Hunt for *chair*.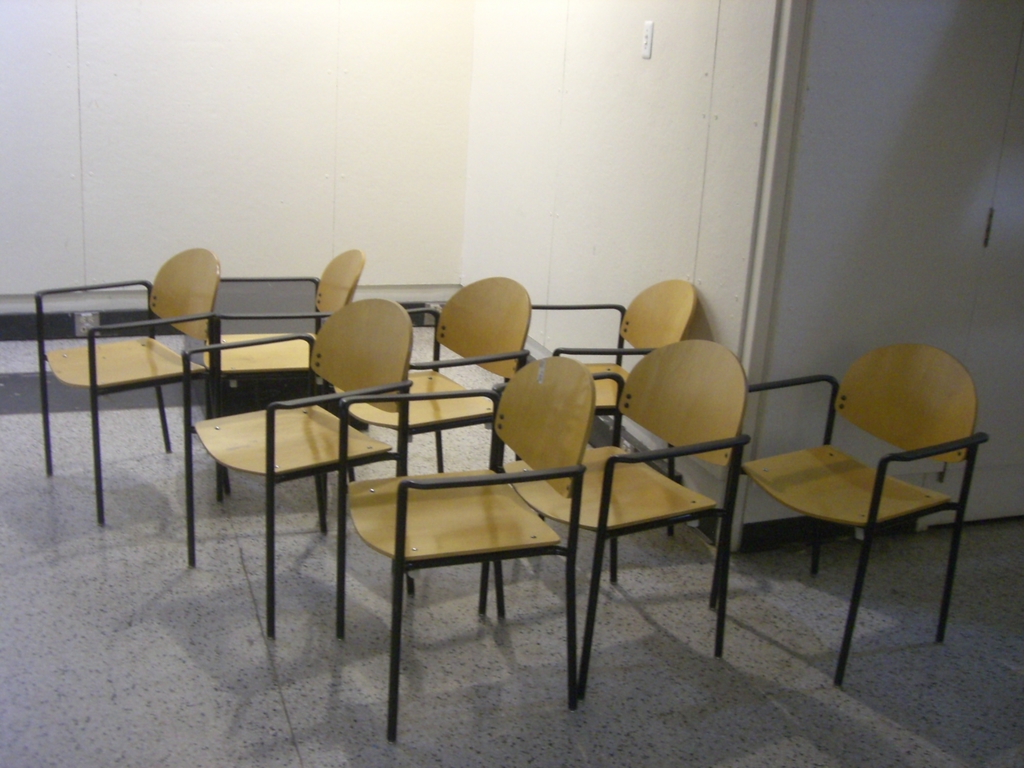
Hunted down at [334,352,598,743].
